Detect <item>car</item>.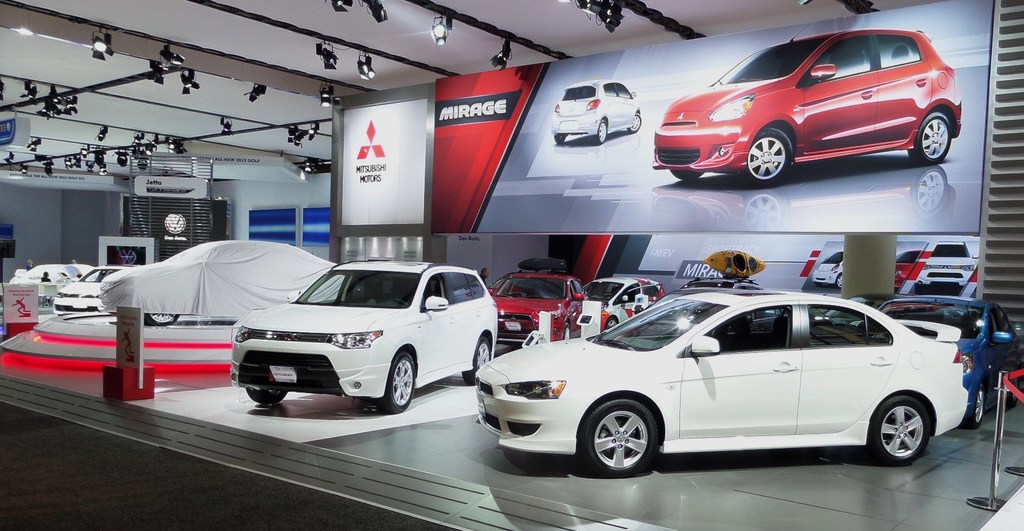
Detected at x1=806 y1=247 x2=838 y2=284.
